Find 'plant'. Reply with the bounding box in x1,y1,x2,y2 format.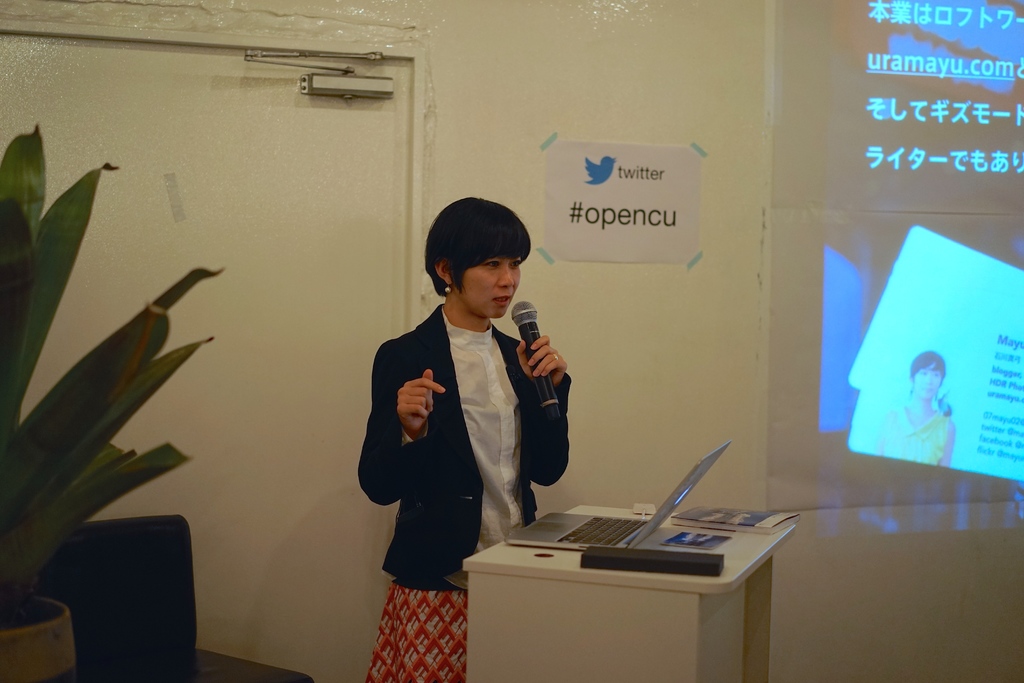
6,177,221,677.
